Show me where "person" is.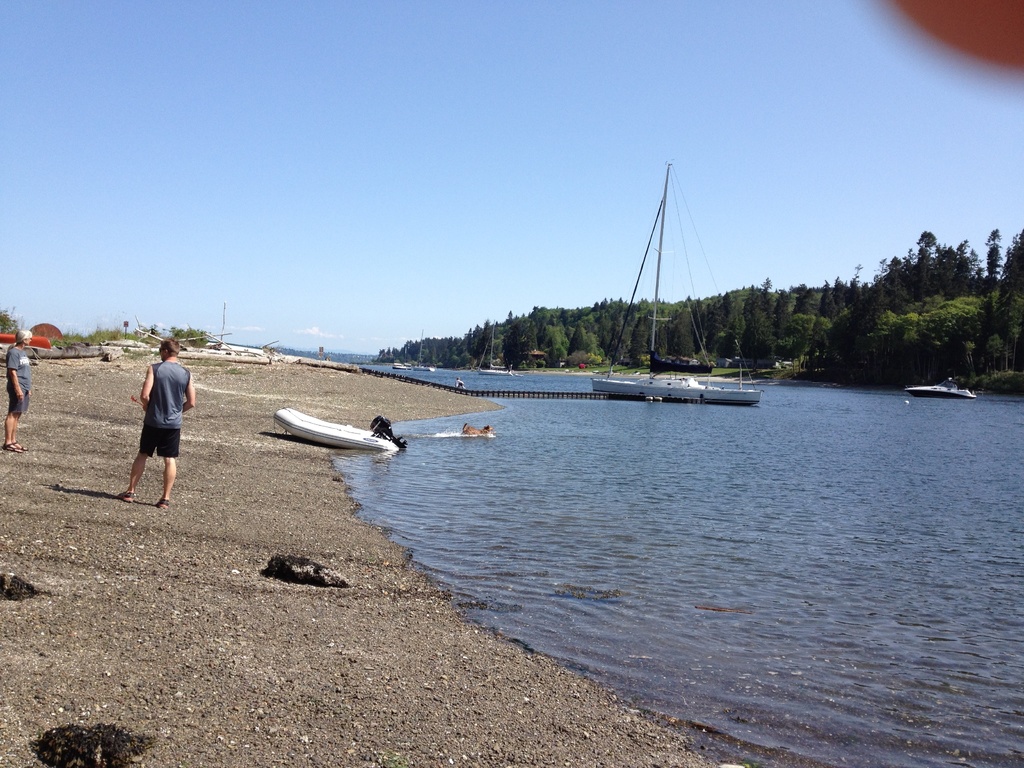
"person" is at l=116, t=340, r=189, b=515.
